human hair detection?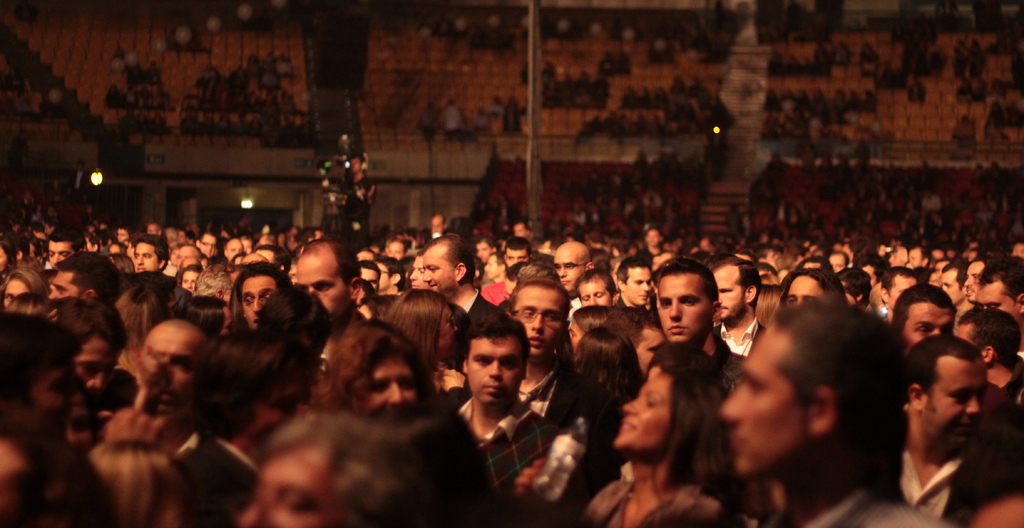
[left=0, top=240, right=20, bottom=266]
